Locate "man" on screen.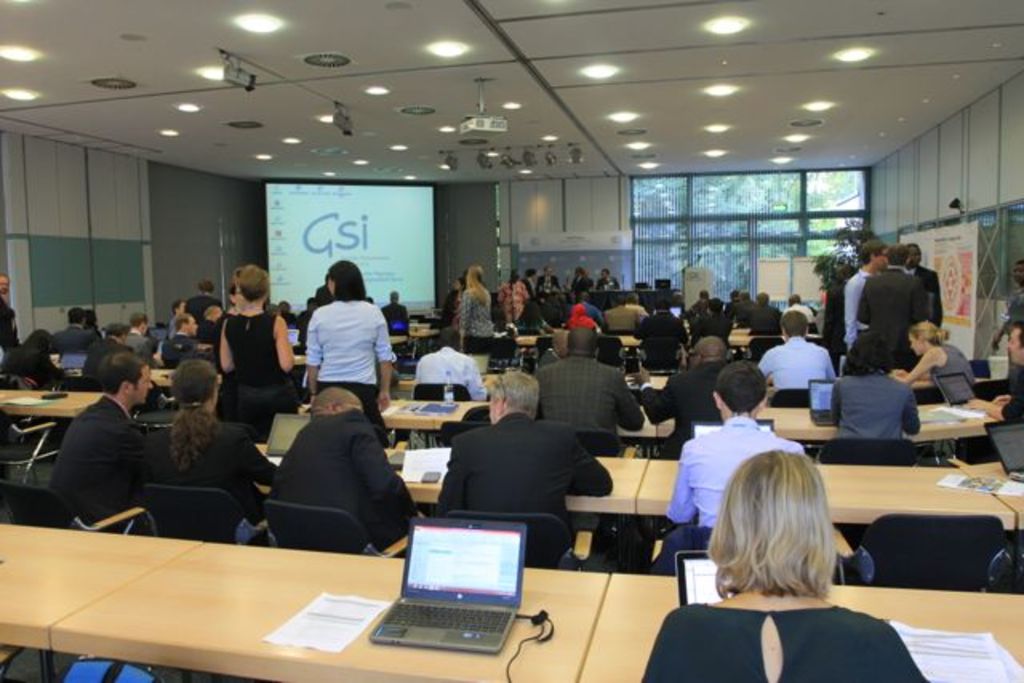
On screen at 536, 322, 634, 441.
